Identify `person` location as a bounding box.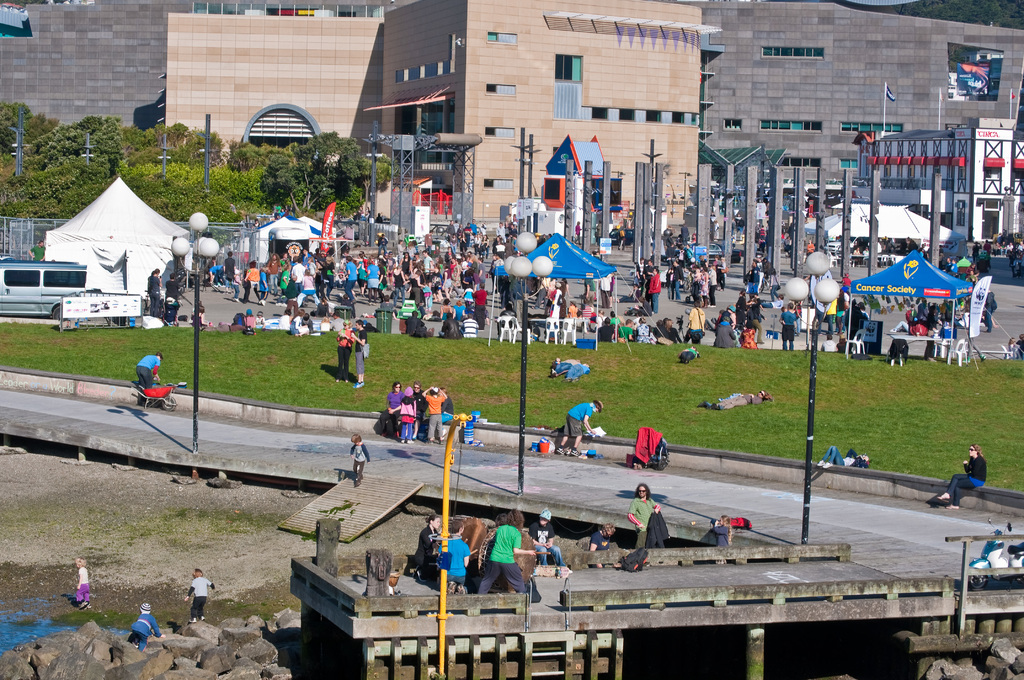
Rect(72, 554, 95, 606).
